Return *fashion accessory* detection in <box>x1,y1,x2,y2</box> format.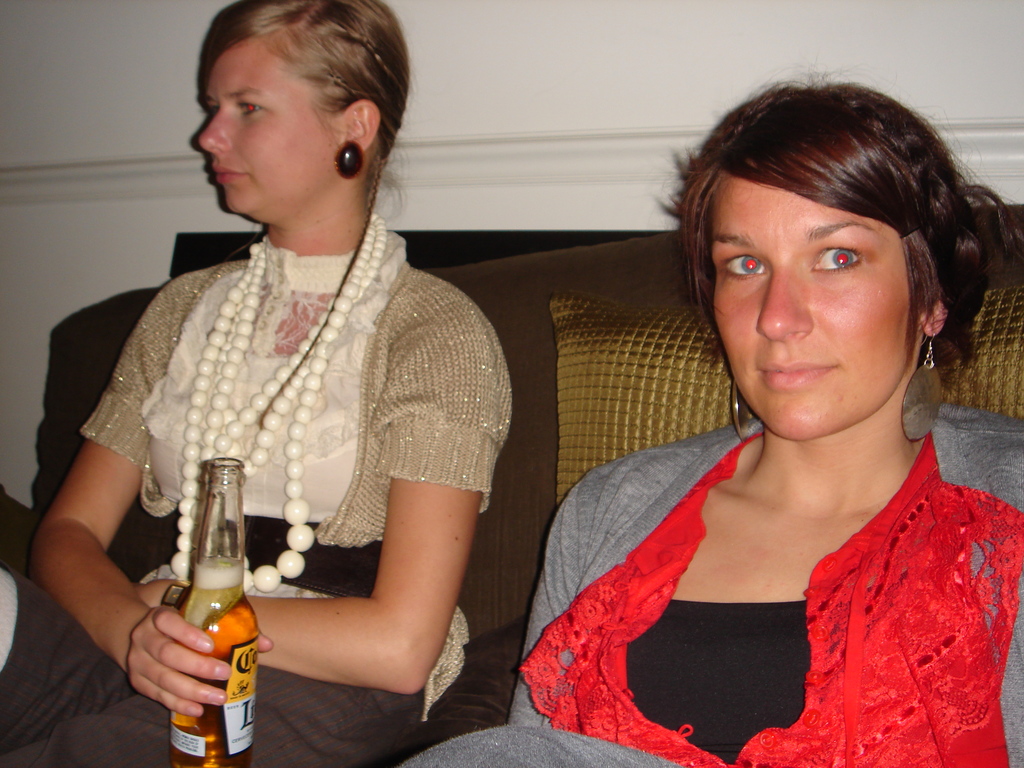
<box>901,327,943,442</box>.
